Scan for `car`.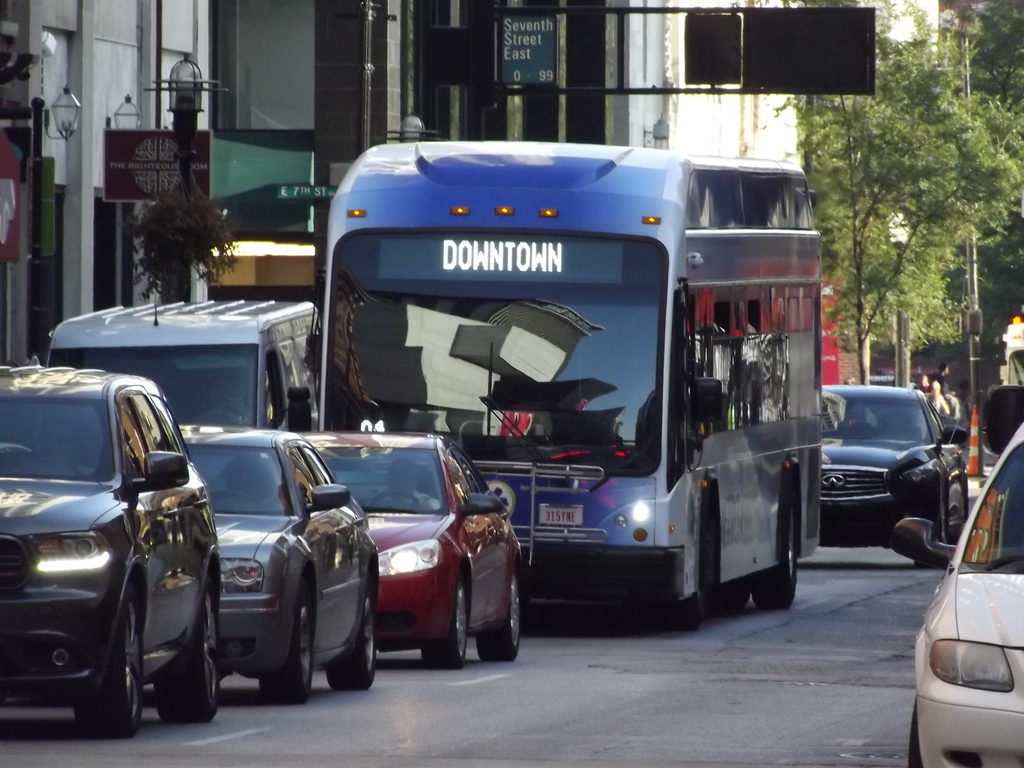
Scan result: x1=175 y1=425 x2=380 y2=703.
